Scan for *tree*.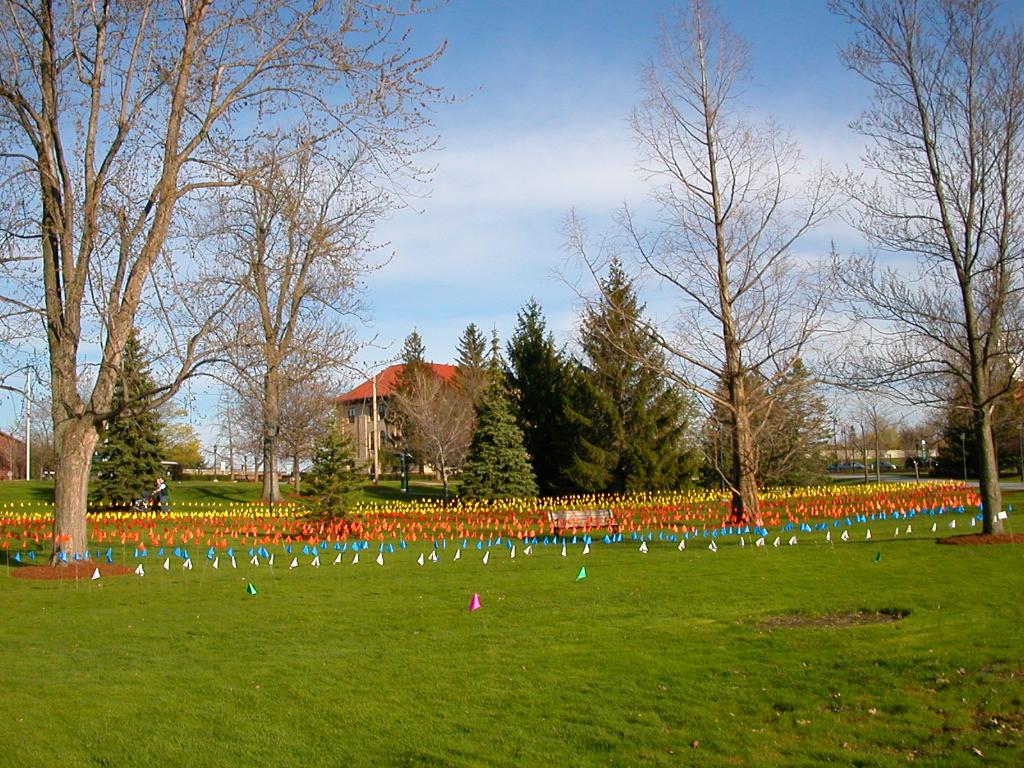
Scan result: BBox(419, 388, 476, 506).
